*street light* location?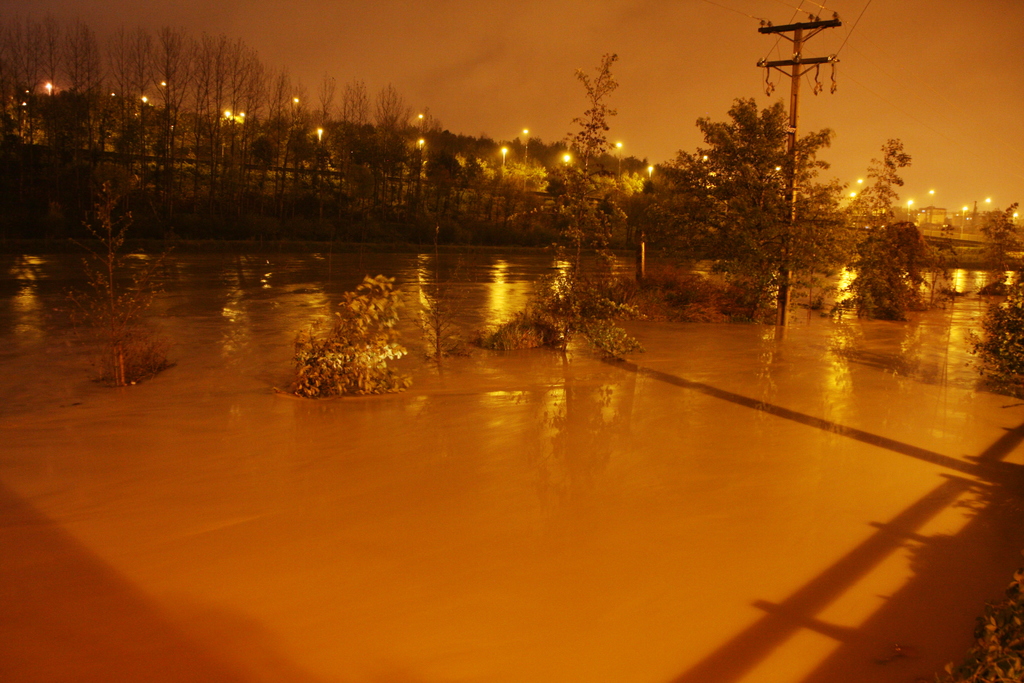
908,197,913,227
